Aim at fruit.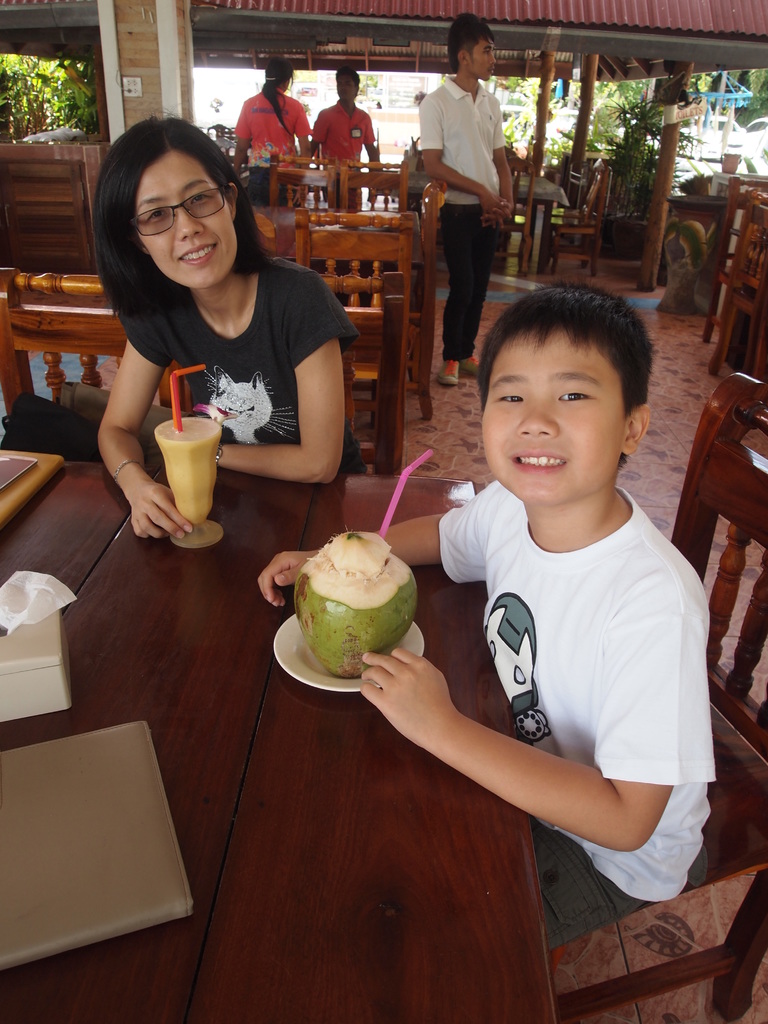
Aimed at region(284, 531, 428, 671).
